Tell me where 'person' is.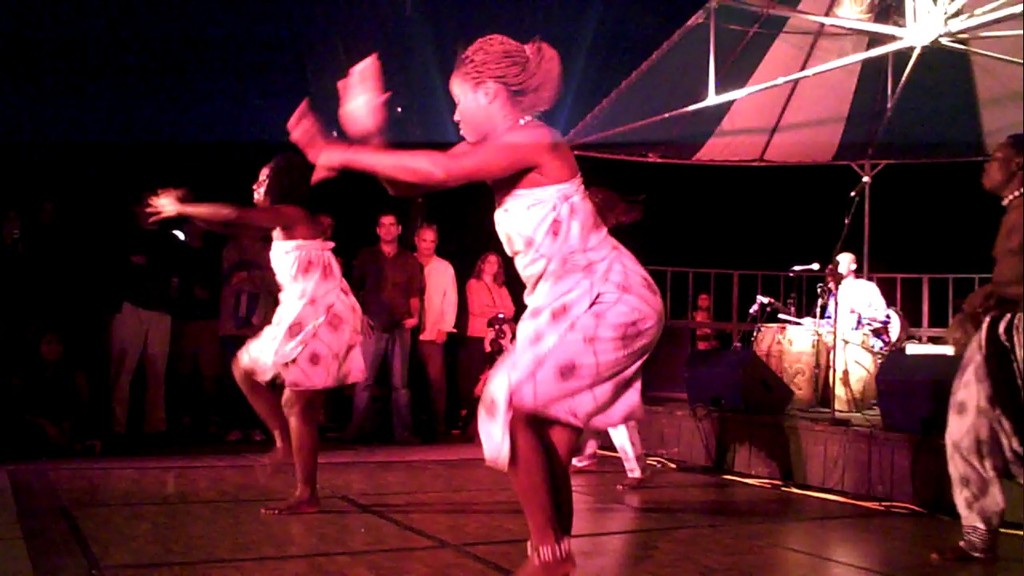
'person' is at left=942, top=130, right=1022, bottom=554.
